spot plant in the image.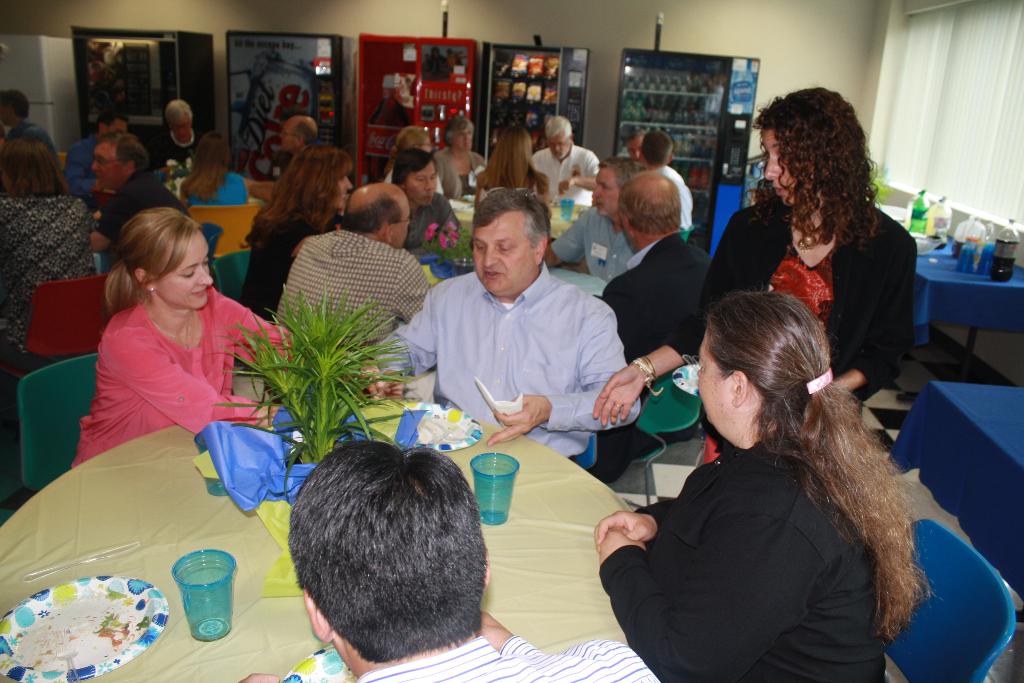
plant found at region(245, 295, 406, 457).
